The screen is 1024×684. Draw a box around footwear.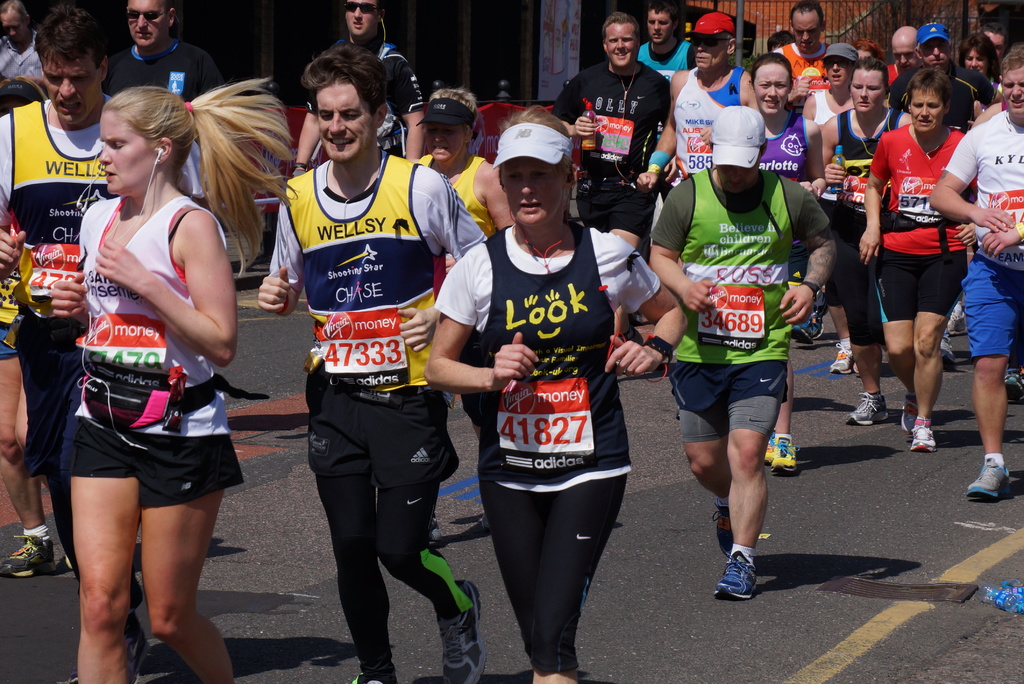
(x1=348, y1=674, x2=385, y2=683).
